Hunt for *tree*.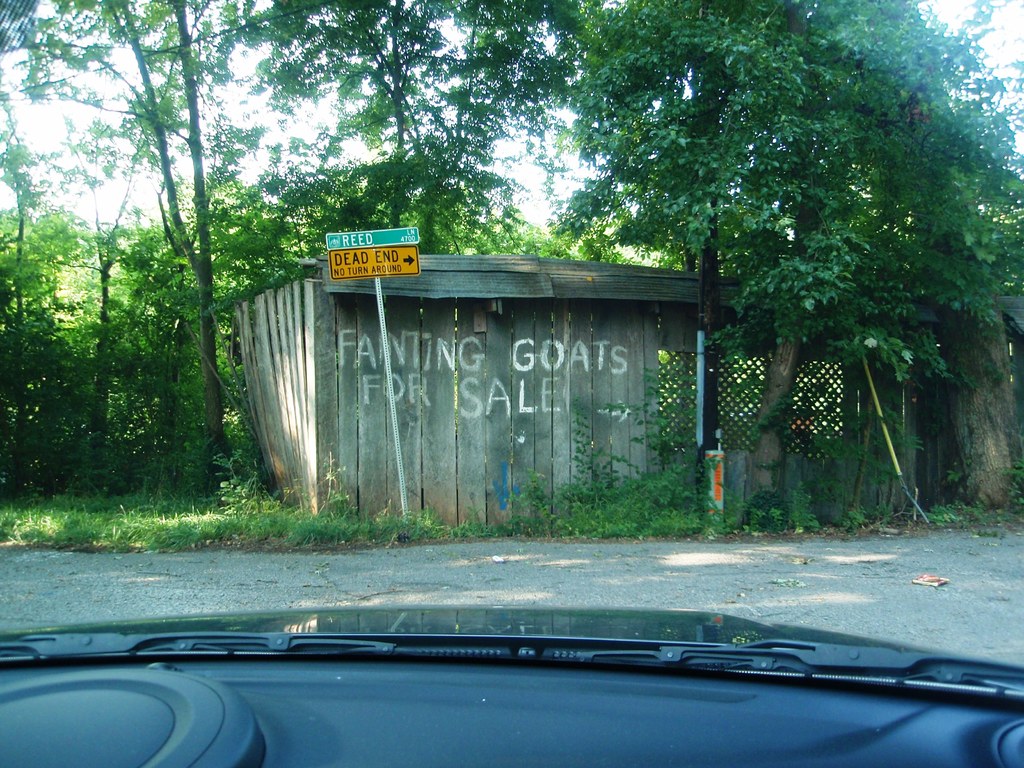
Hunted down at <box>556,0,1023,525</box>.
